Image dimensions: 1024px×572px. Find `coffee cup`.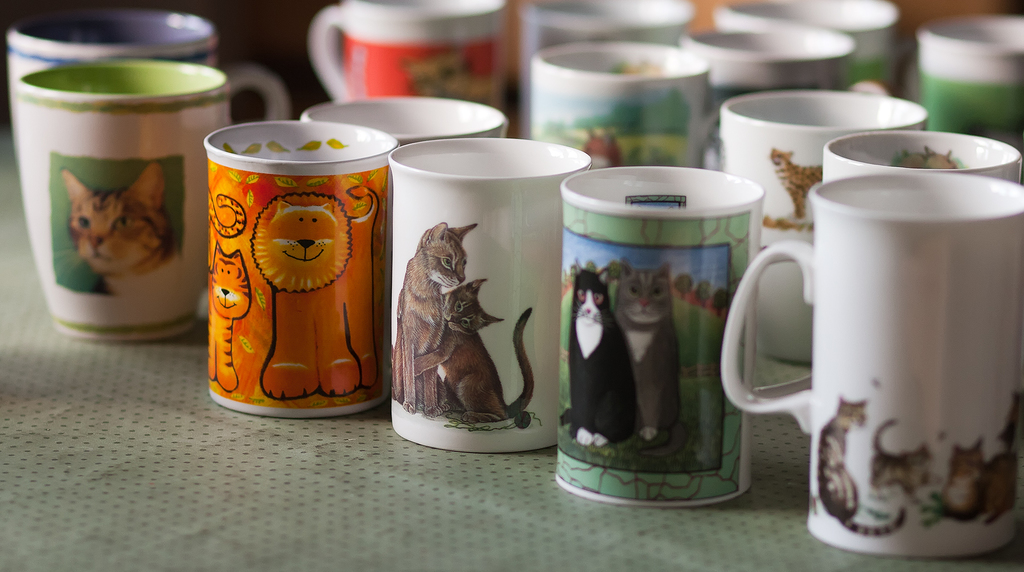
[left=307, top=0, right=509, bottom=114].
